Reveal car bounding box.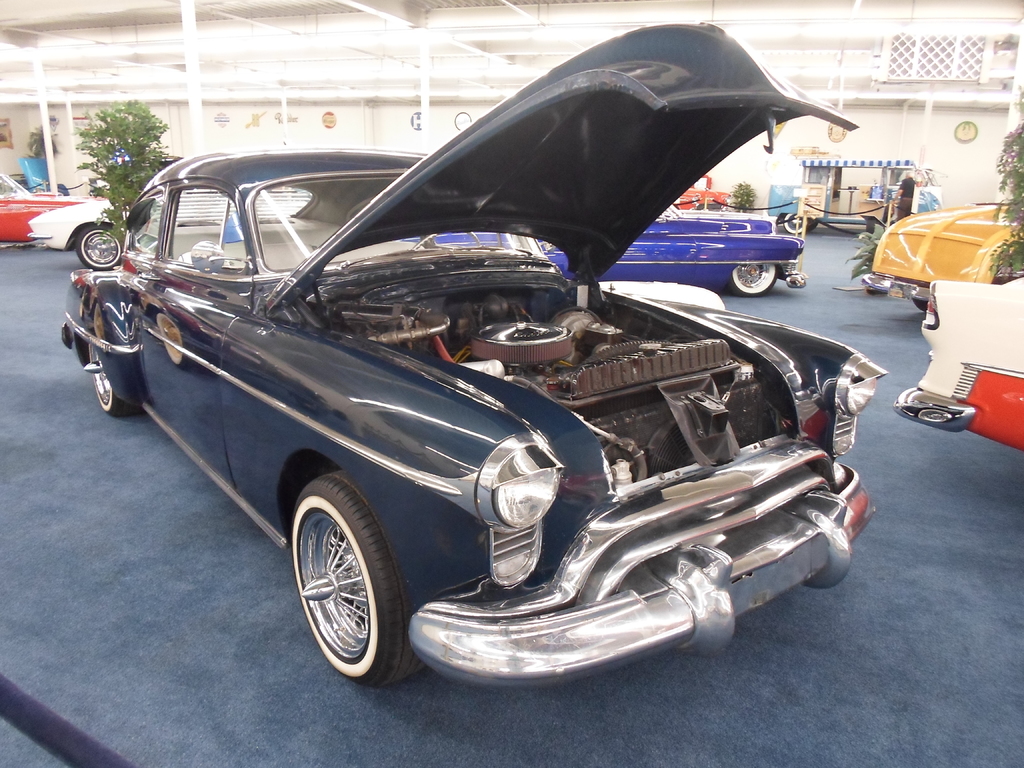
Revealed: <bbox>415, 202, 800, 292</bbox>.
